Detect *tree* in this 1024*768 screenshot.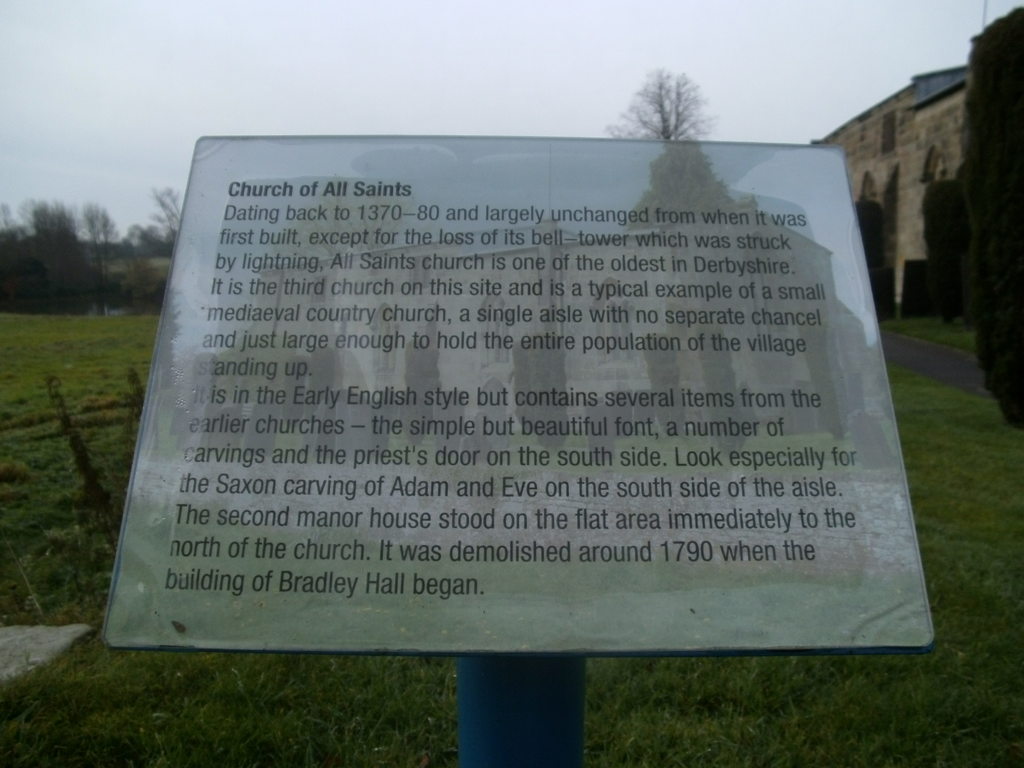
Detection: box(600, 68, 716, 138).
